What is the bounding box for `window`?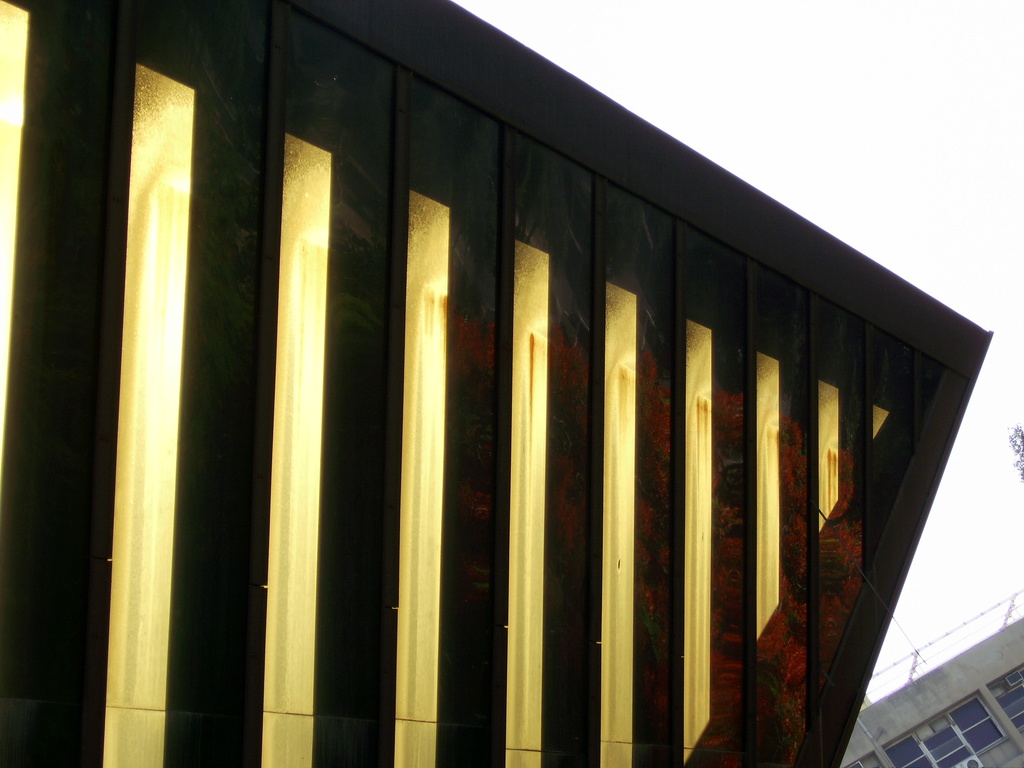
{"left": 922, "top": 719, "right": 986, "bottom": 767}.
